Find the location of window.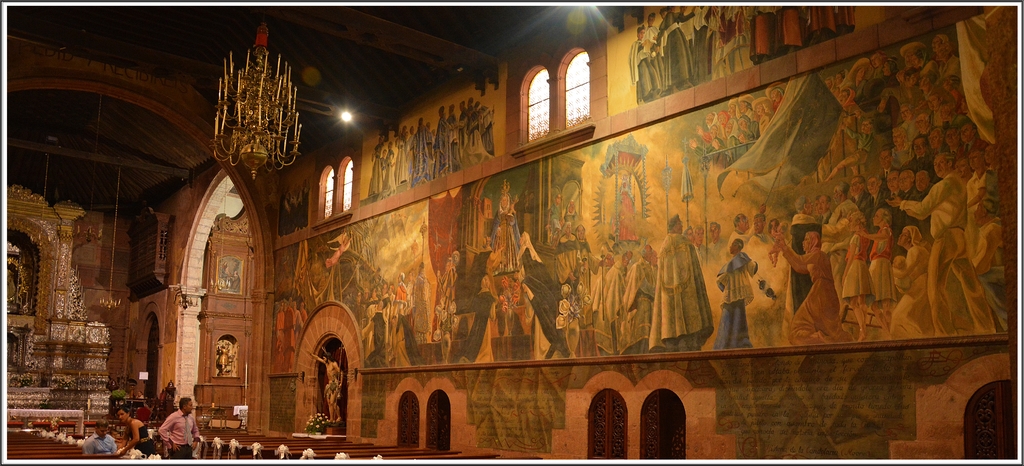
Location: pyautogui.locateOnScreen(589, 390, 687, 463).
